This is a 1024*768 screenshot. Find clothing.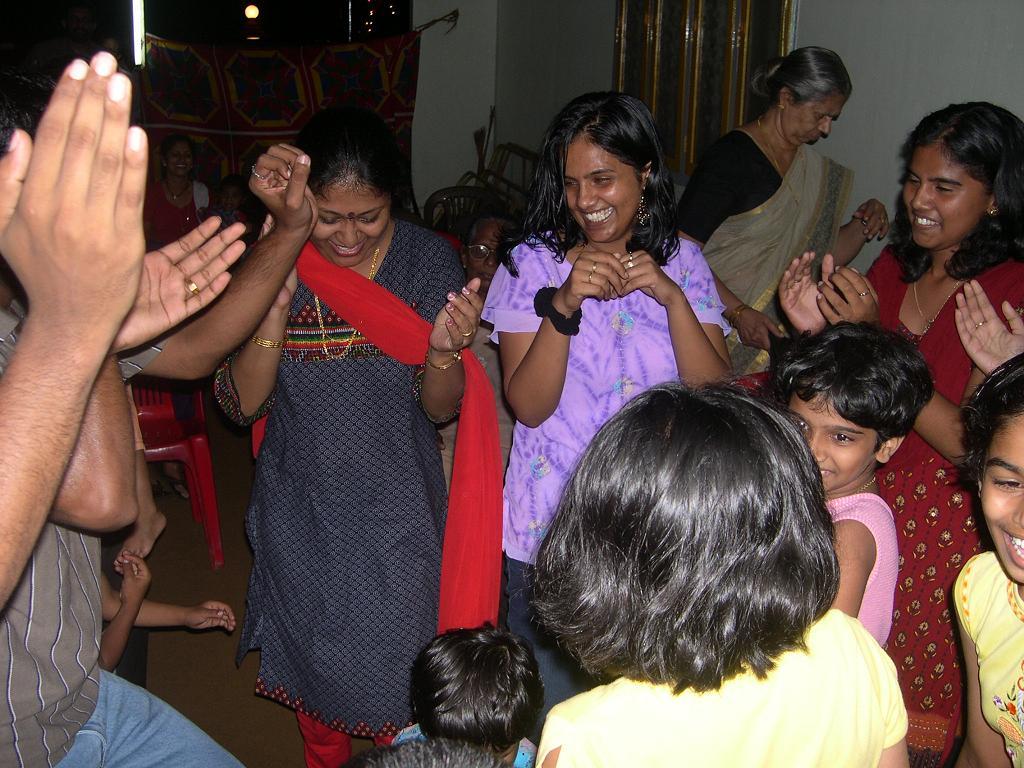
Bounding box: 468/321/513/480.
